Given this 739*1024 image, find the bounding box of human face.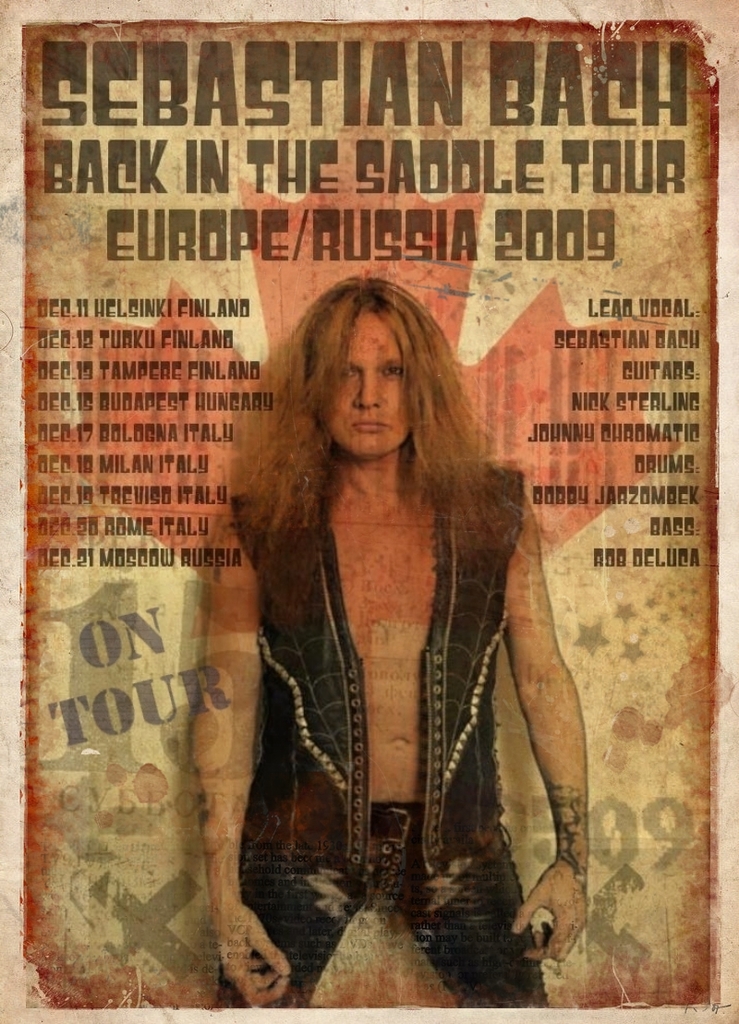
select_region(321, 308, 419, 459).
